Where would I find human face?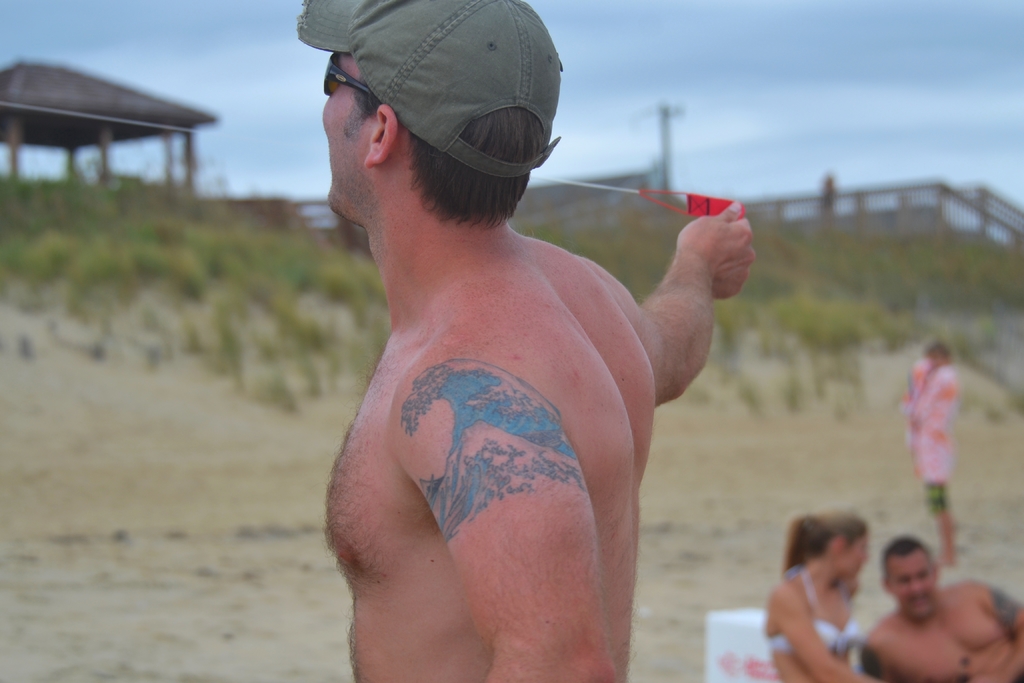
At (836,531,868,580).
